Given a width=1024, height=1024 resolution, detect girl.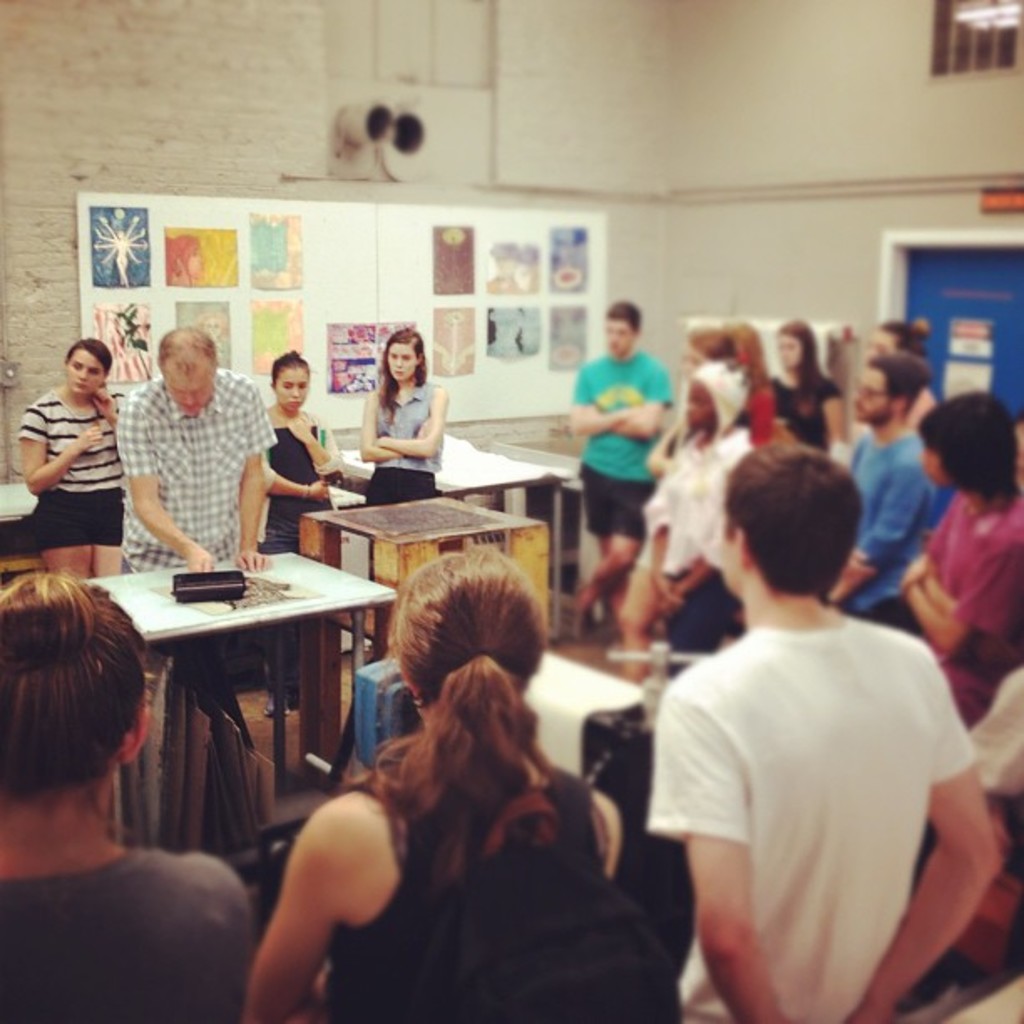
x1=736 y1=321 x2=775 y2=445.
